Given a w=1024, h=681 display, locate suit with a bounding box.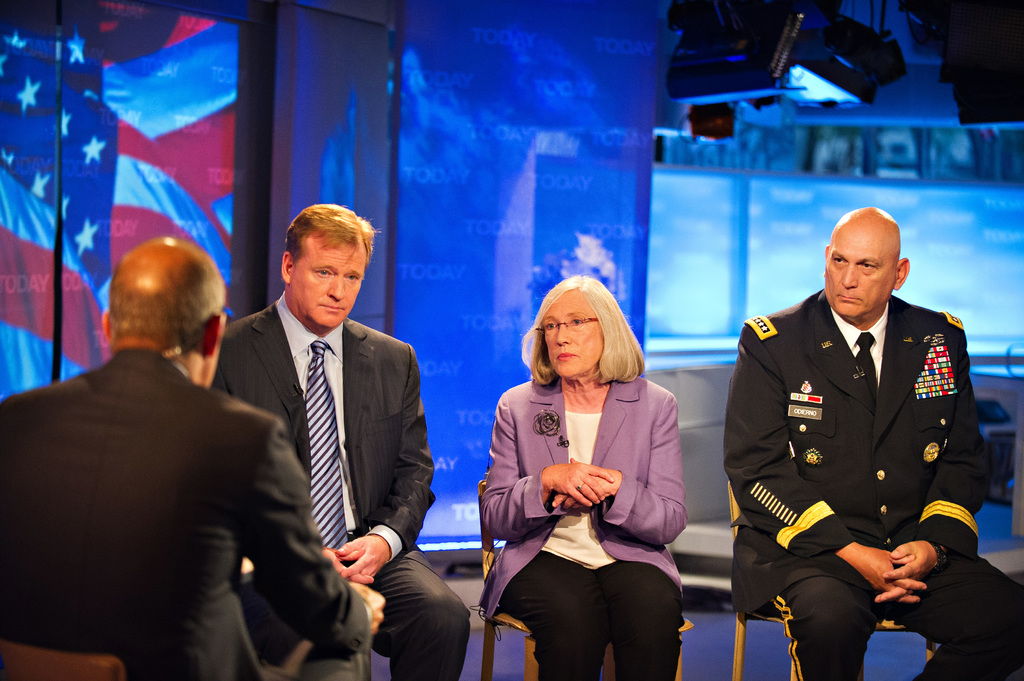
Located: [33,264,308,658].
